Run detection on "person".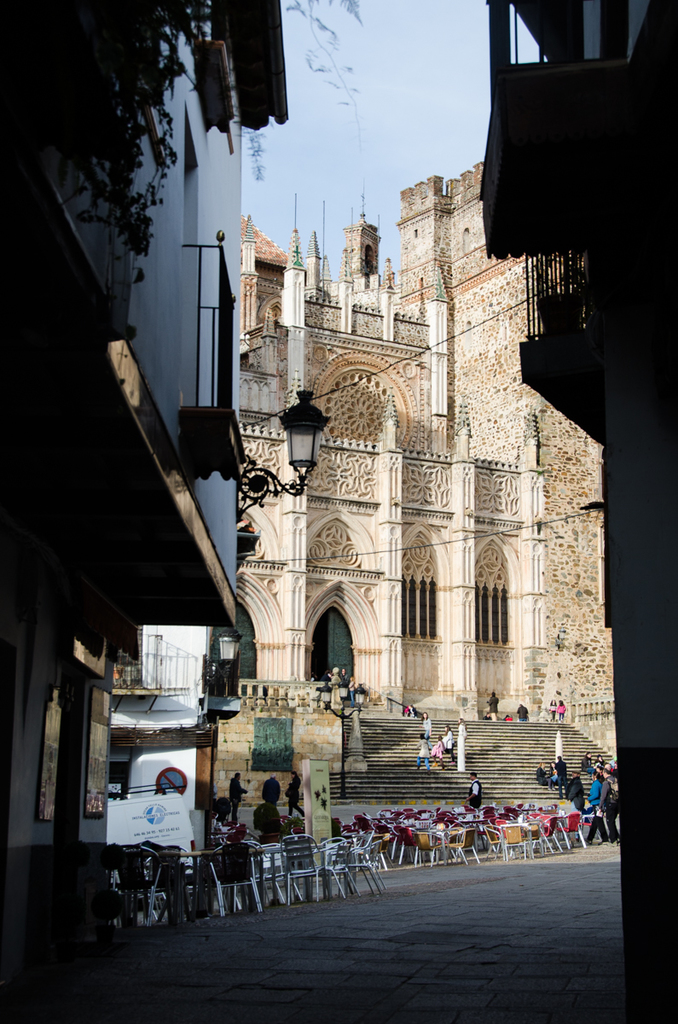
Result: 466, 772, 482, 809.
